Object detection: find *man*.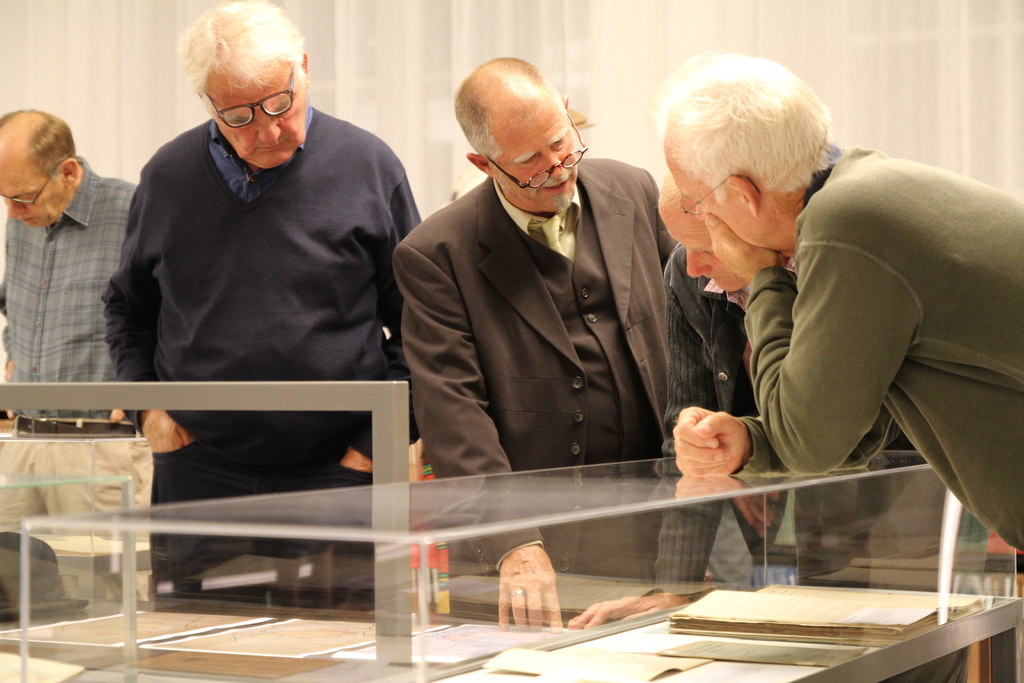
pyautogui.locateOnScreen(561, 168, 935, 621).
